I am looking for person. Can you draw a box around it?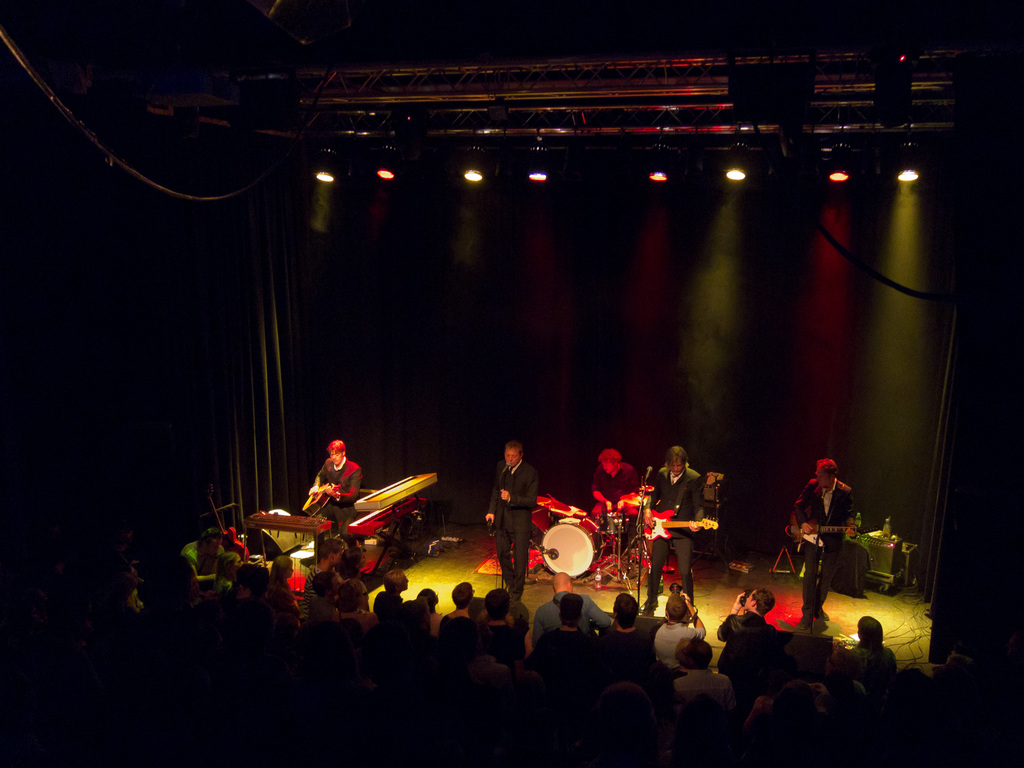
Sure, the bounding box is crop(308, 439, 365, 546).
